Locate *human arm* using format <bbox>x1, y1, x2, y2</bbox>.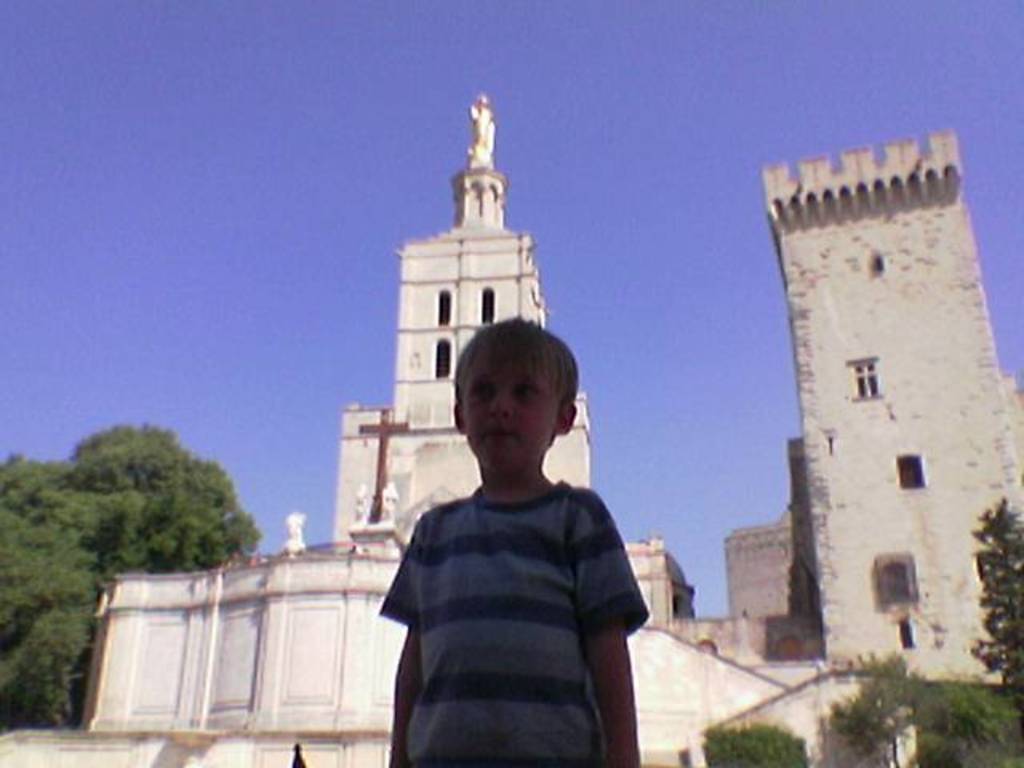
<bbox>389, 510, 430, 766</bbox>.
